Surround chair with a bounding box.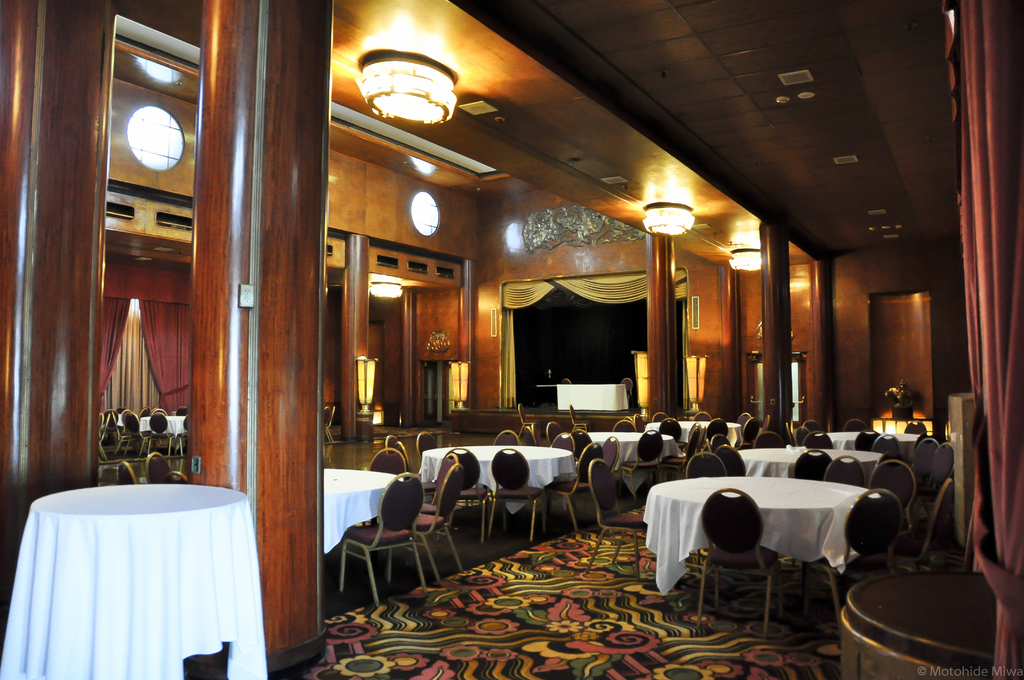
<bbox>173, 413, 188, 462</bbox>.
